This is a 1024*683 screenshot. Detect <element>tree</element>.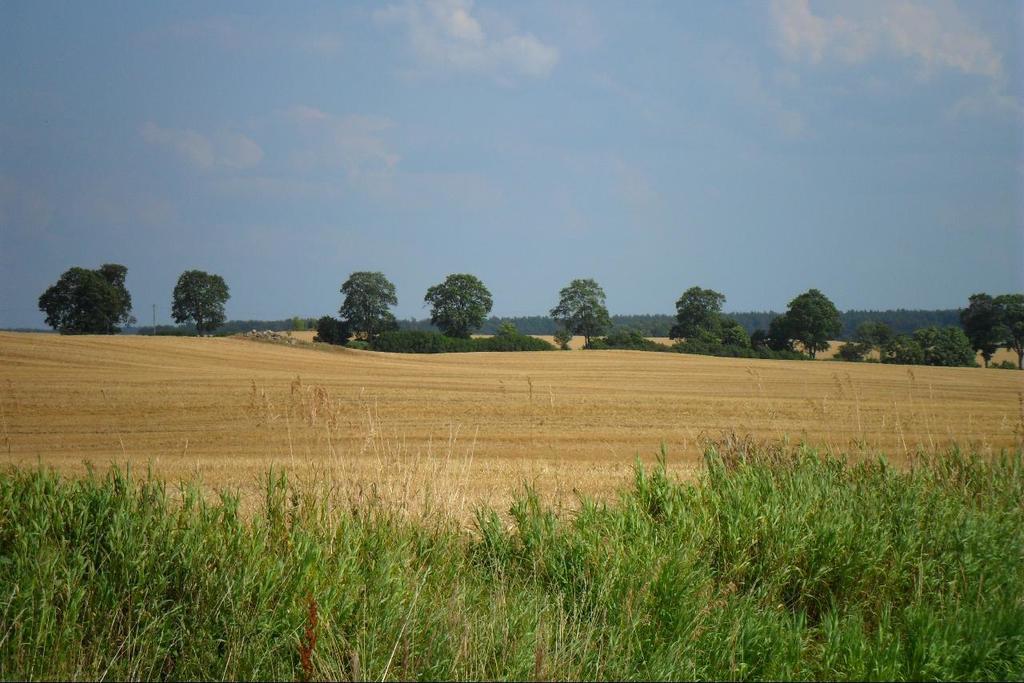
(left=341, top=275, right=401, bottom=338).
